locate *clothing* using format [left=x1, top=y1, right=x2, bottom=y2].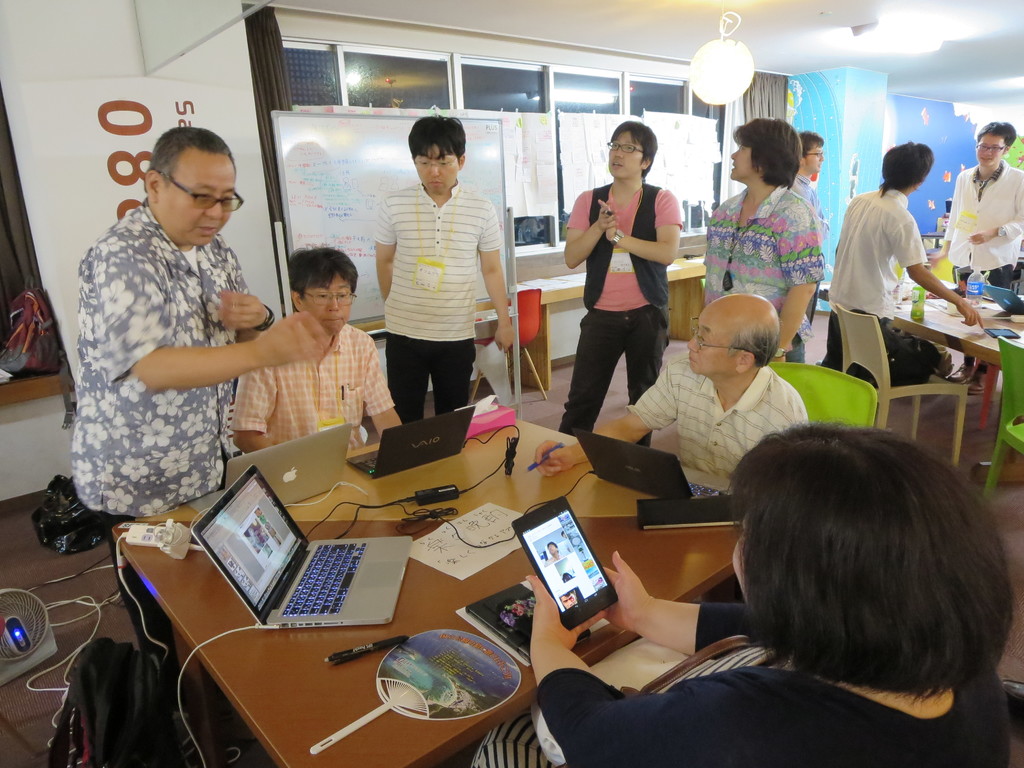
[left=68, top=196, right=246, bottom=663].
